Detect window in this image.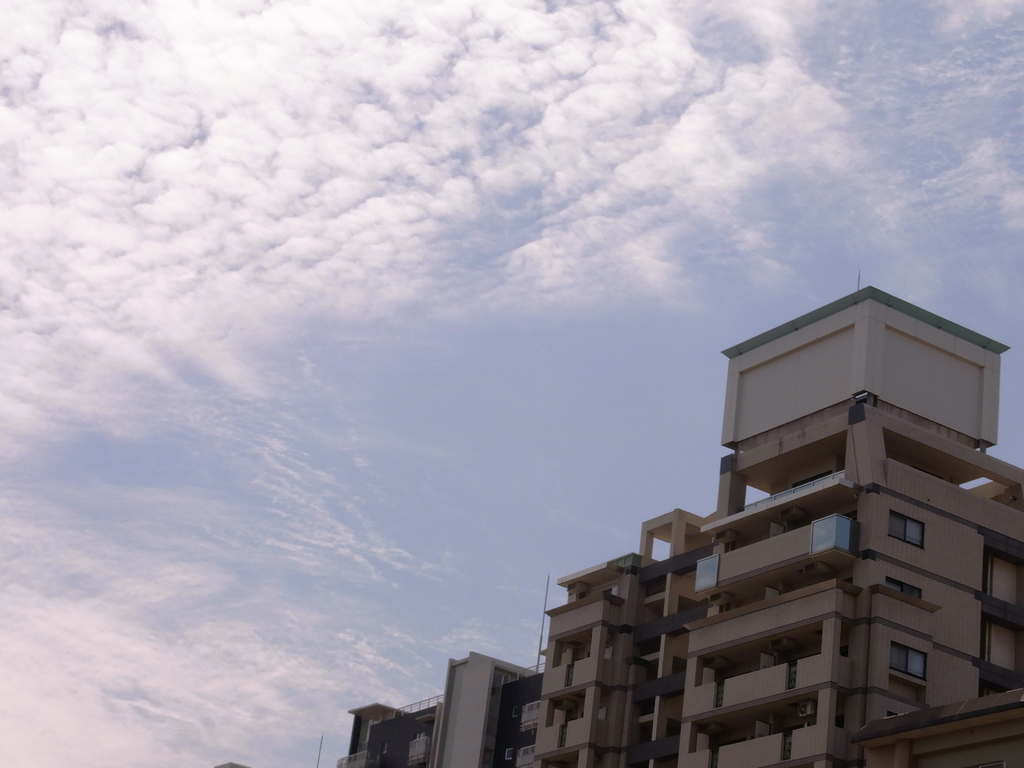
Detection: {"left": 891, "top": 576, "right": 921, "bottom": 604}.
